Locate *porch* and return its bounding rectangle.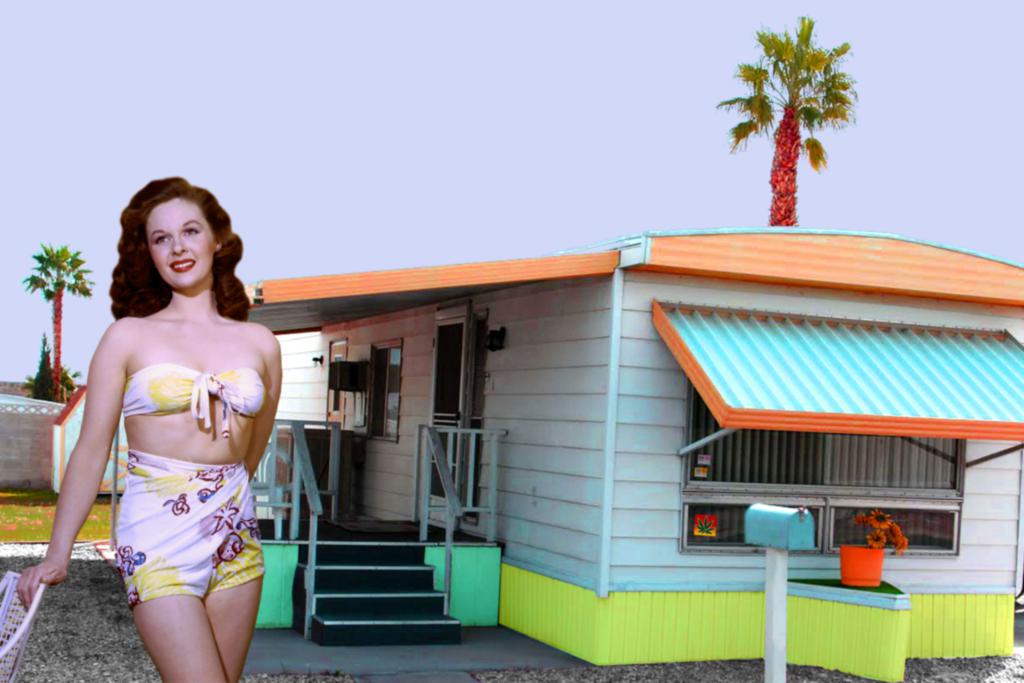
<region>222, 206, 1023, 666</region>.
